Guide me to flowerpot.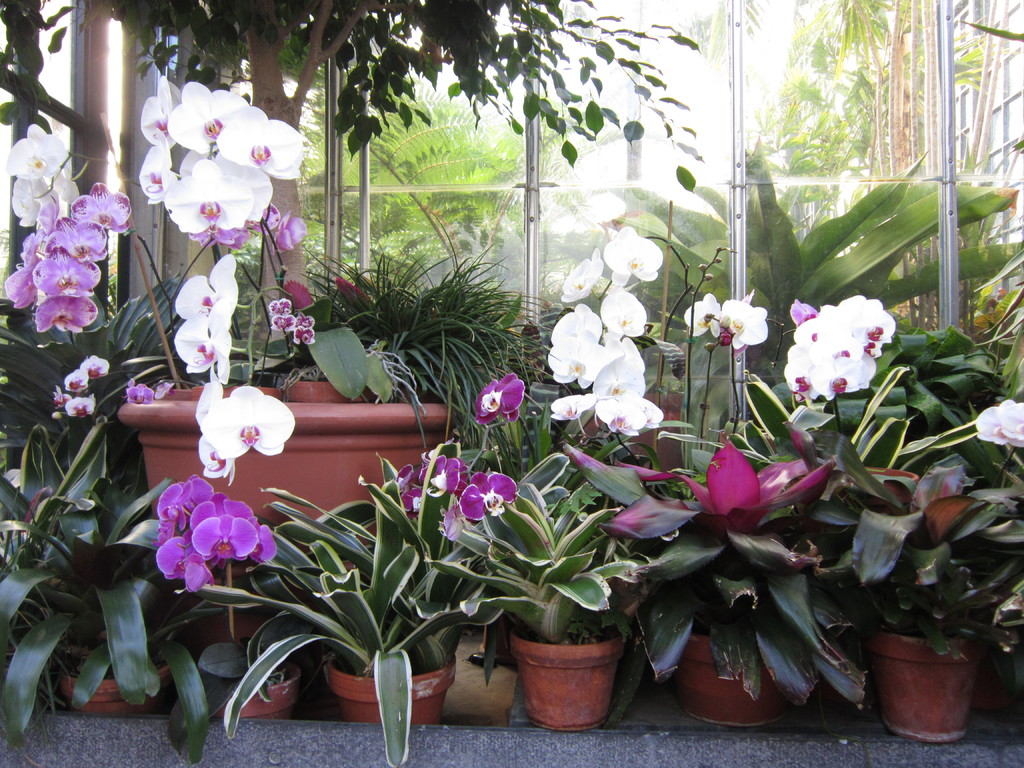
Guidance: x1=123, y1=381, x2=470, y2=644.
